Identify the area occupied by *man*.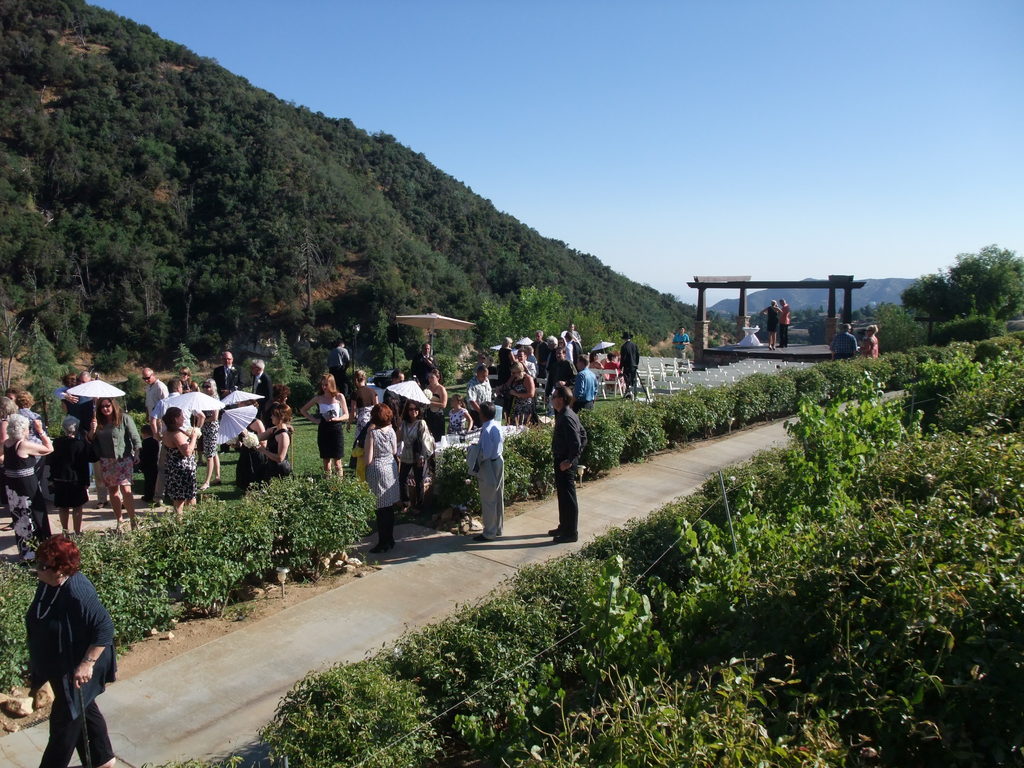
Area: bbox(567, 326, 583, 372).
